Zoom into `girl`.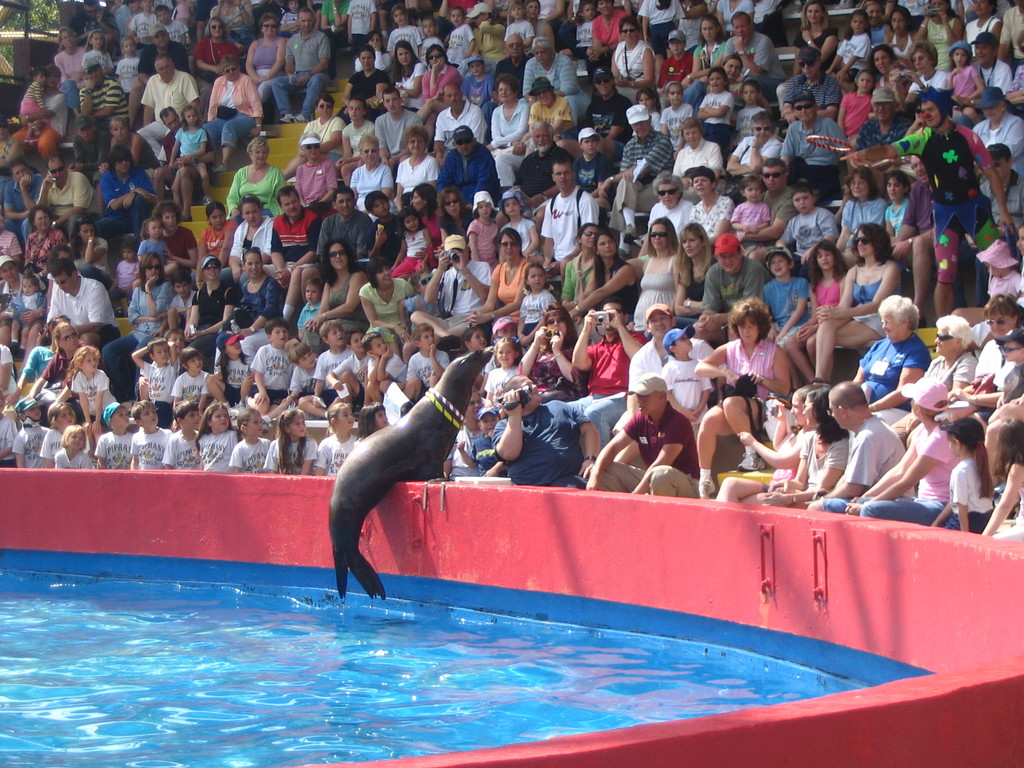
Zoom target: Rect(887, 172, 910, 274).
